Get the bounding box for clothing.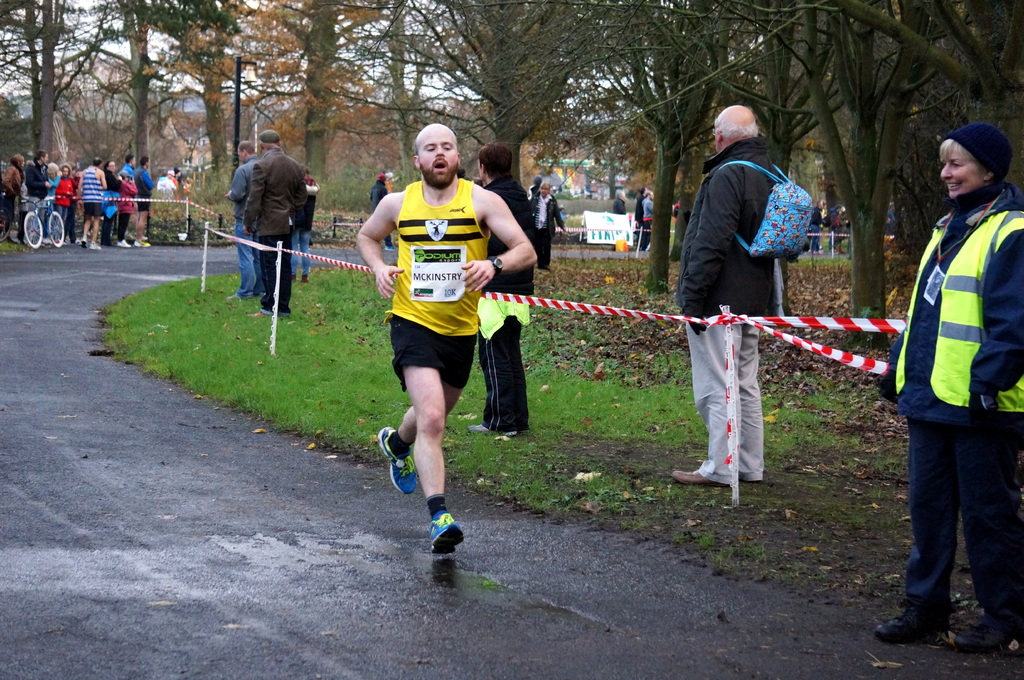
detection(642, 200, 652, 242).
